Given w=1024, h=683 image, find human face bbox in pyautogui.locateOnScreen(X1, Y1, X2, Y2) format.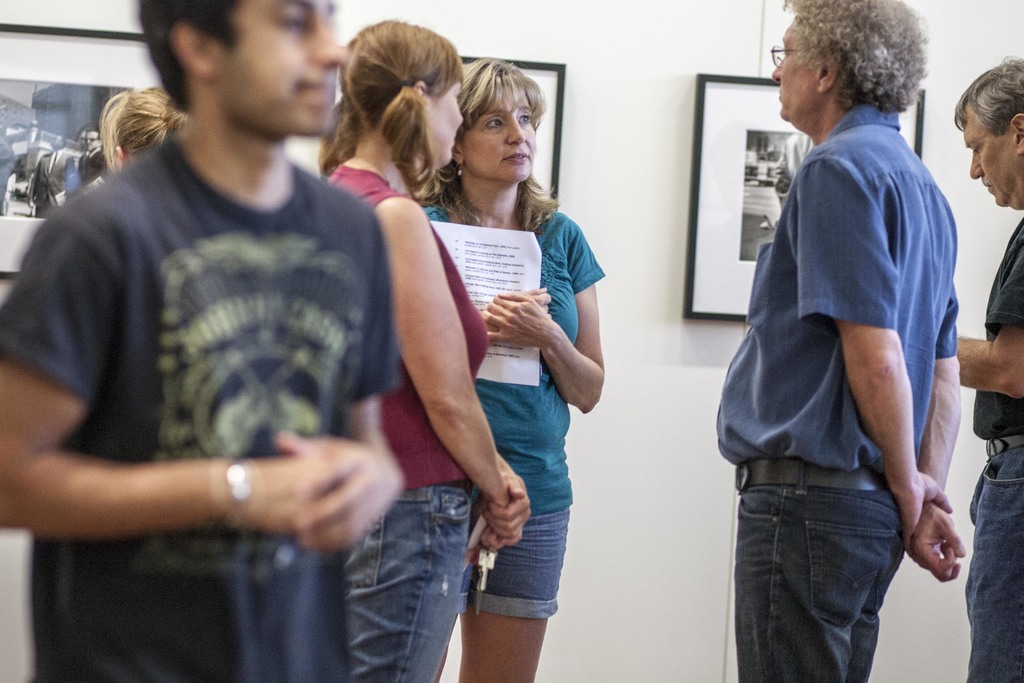
pyautogui.locateOnScreen(449, 69, 543, 185).
